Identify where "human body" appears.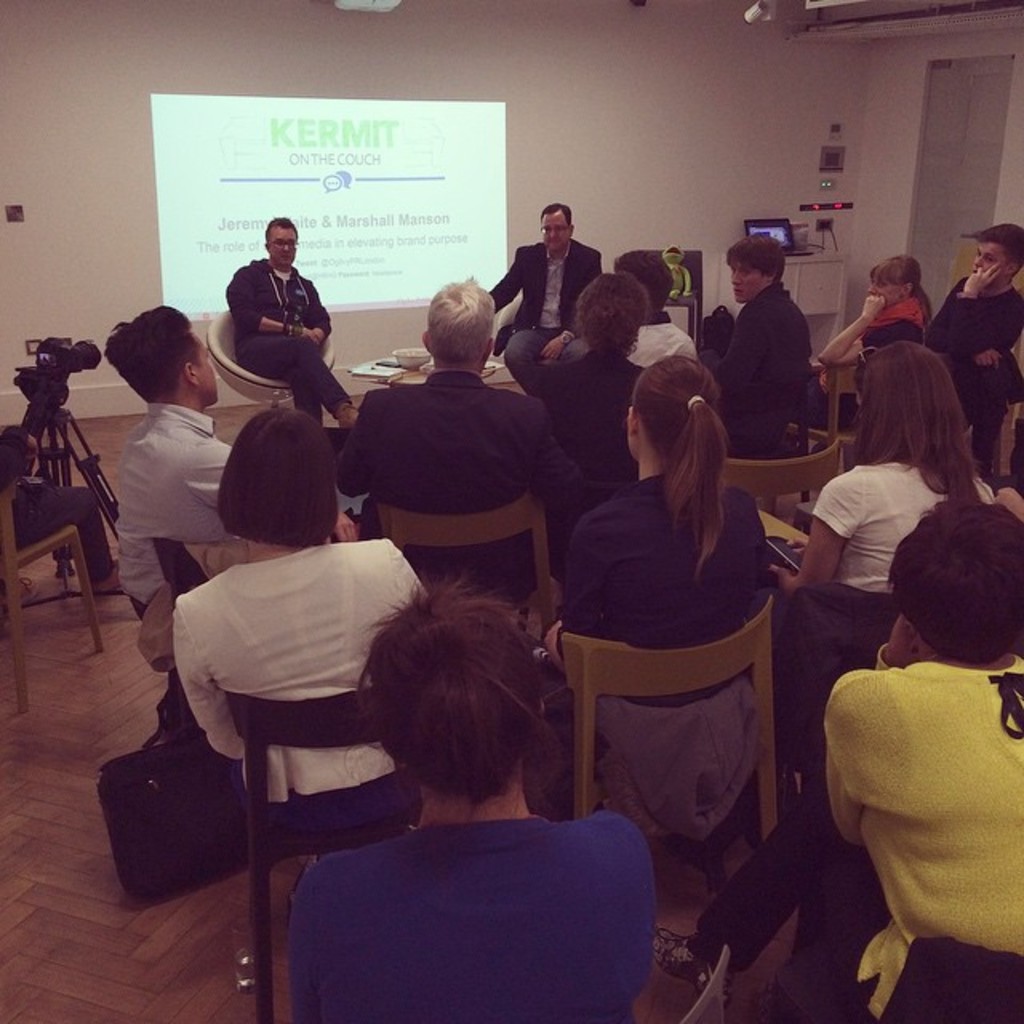
Appears at [707, 226, 789, 434].
